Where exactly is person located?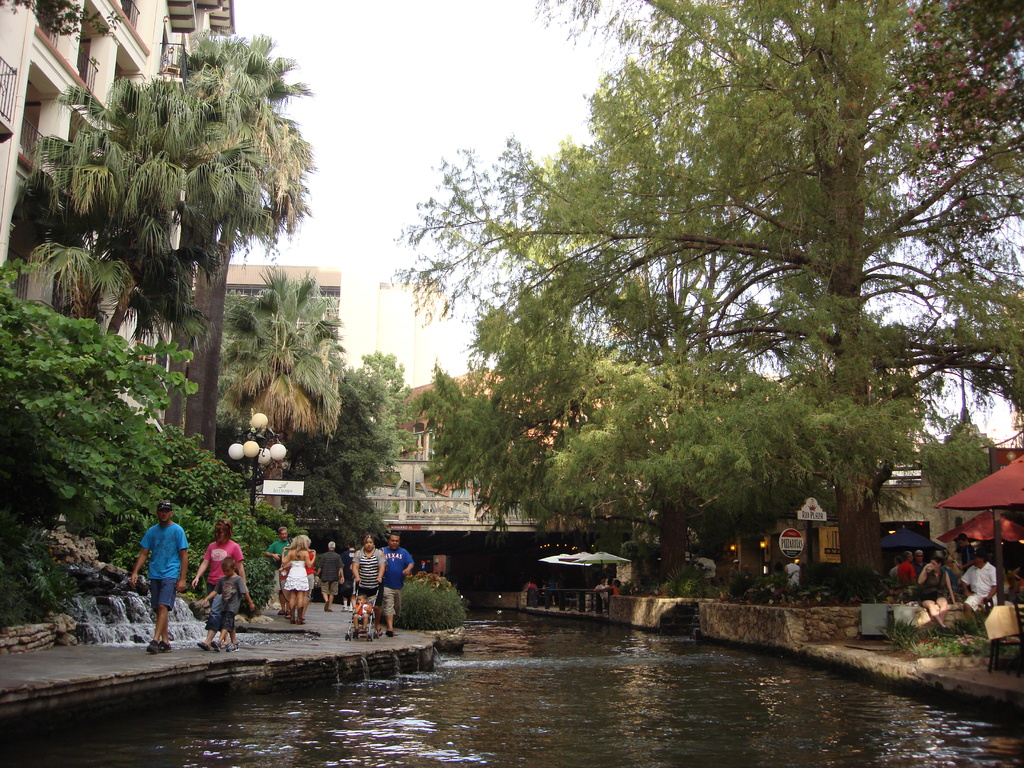
Its bounding box is left=198, top=556, right=254, bottom=648.
